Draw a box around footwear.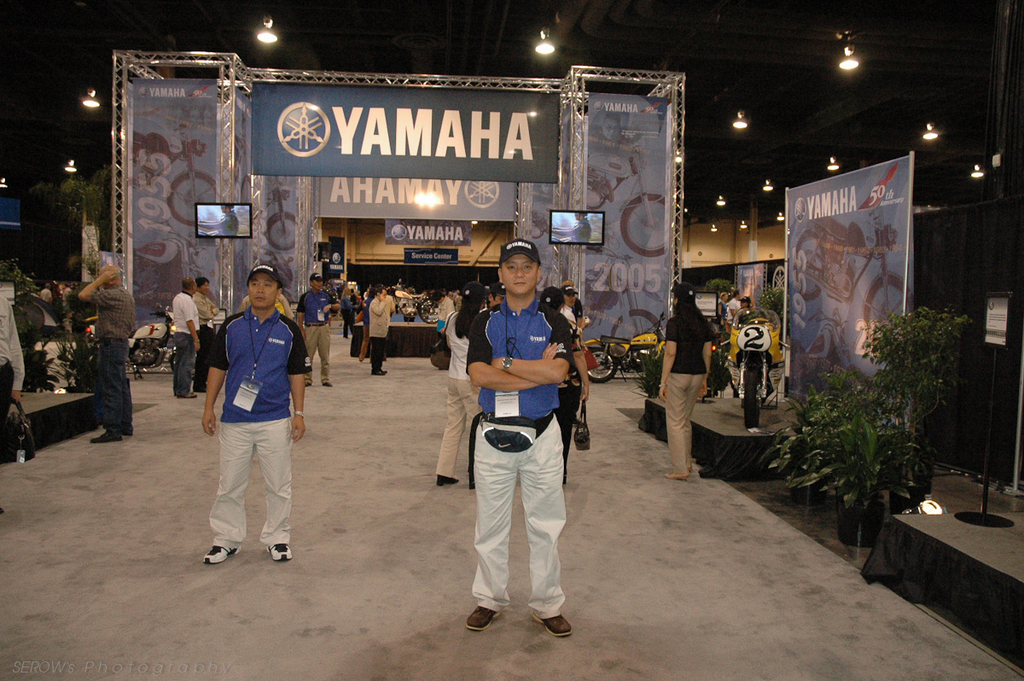
bbox=[178, 390, 196, 401].
